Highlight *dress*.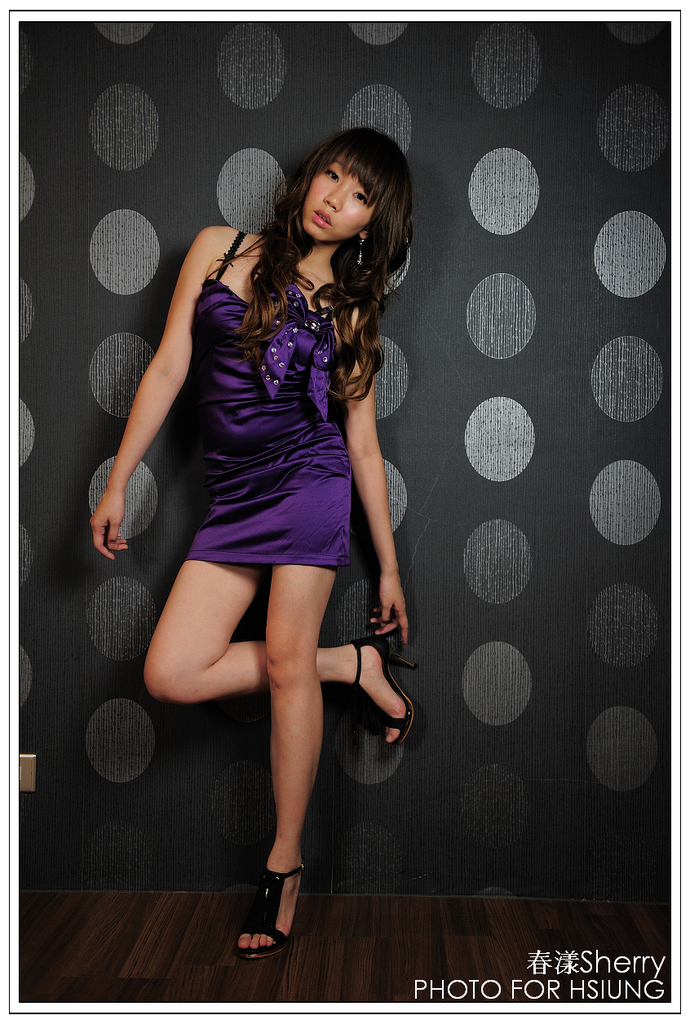
Highlighted region: locate(184, 229, 354, 571).
